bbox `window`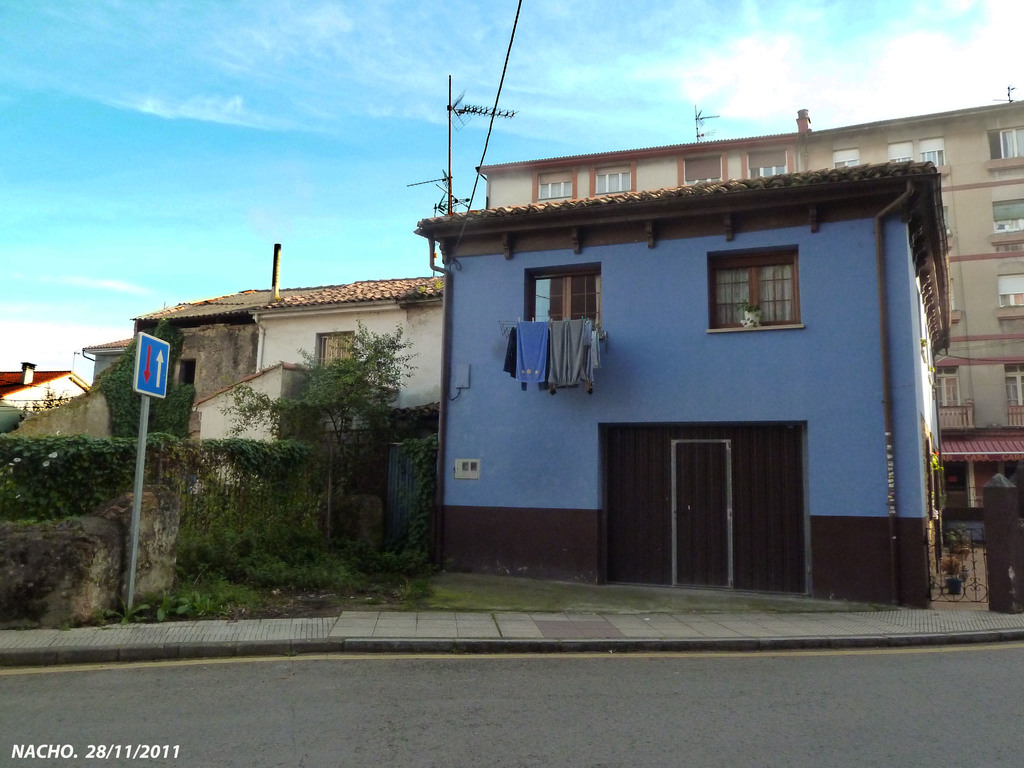
590, 161, 635, 202
